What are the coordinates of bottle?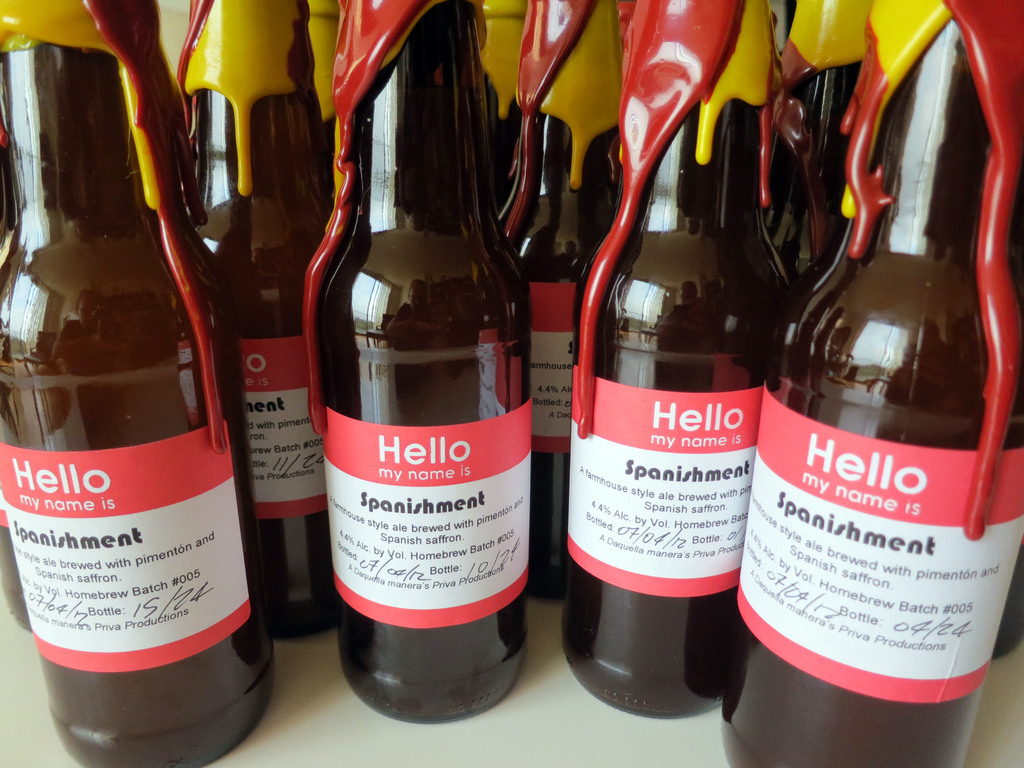
detection(296, 2, 536, 719).
